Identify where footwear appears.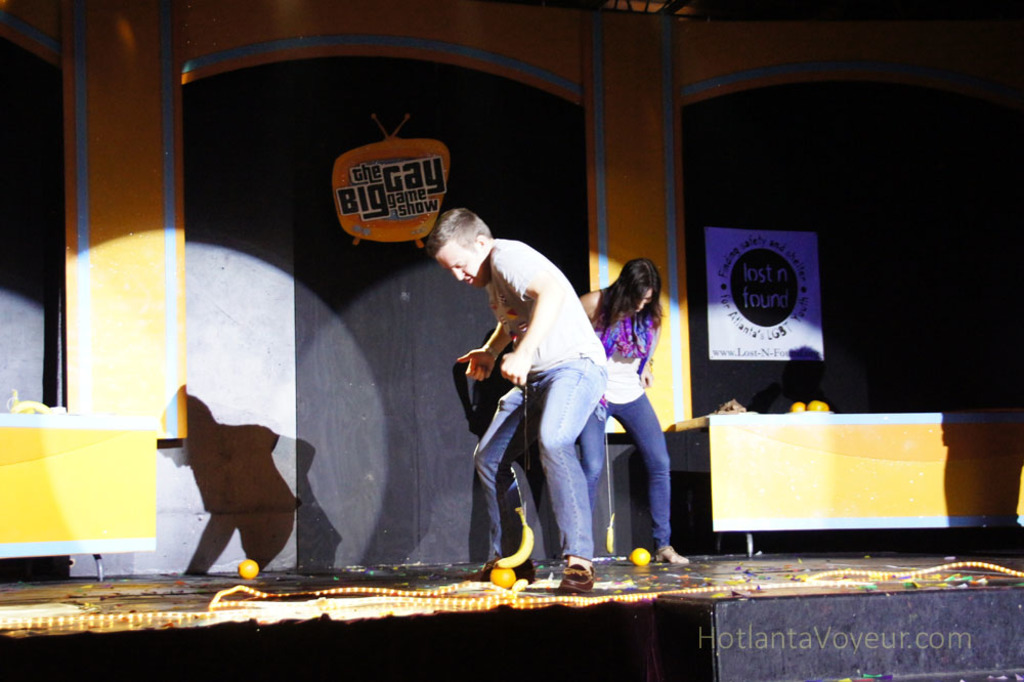
Appears at bbox(560, 548, 593, 597).
